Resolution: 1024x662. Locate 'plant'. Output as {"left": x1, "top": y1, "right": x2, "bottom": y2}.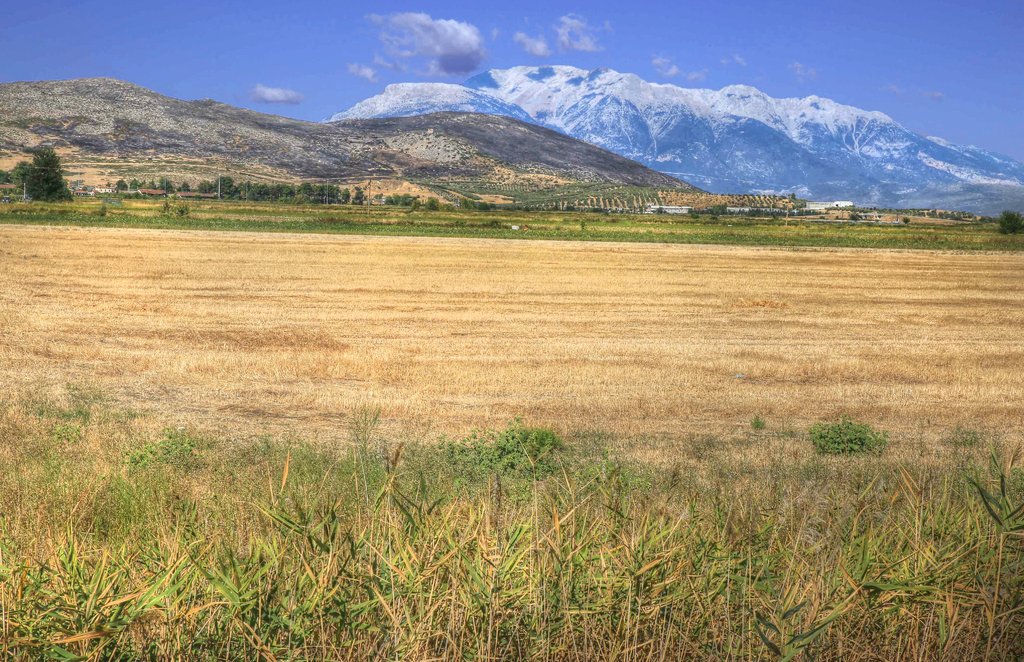
{"left": 752, "top": 412, "right": 765, "bottom": 424}.
